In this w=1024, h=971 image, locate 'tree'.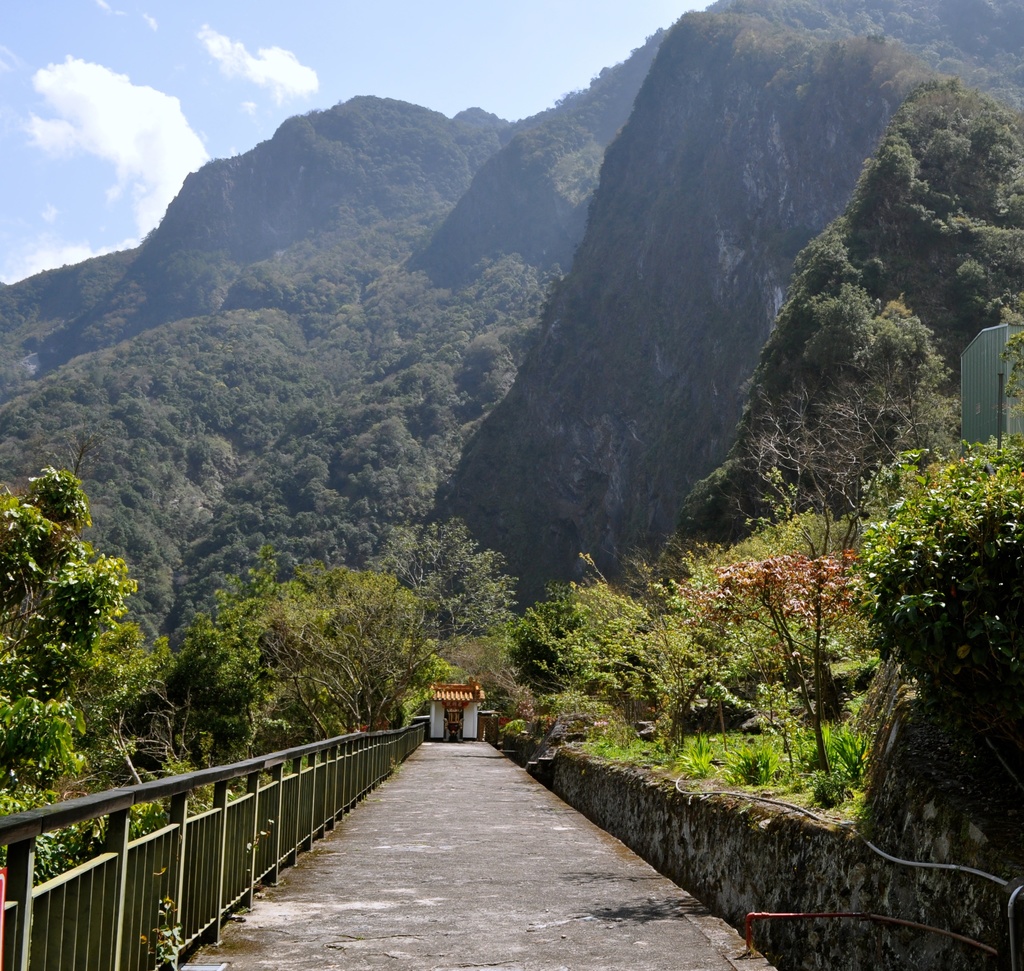
Bounding box: pyautogui.locateOnScreen(4, 451, 150, 785).
